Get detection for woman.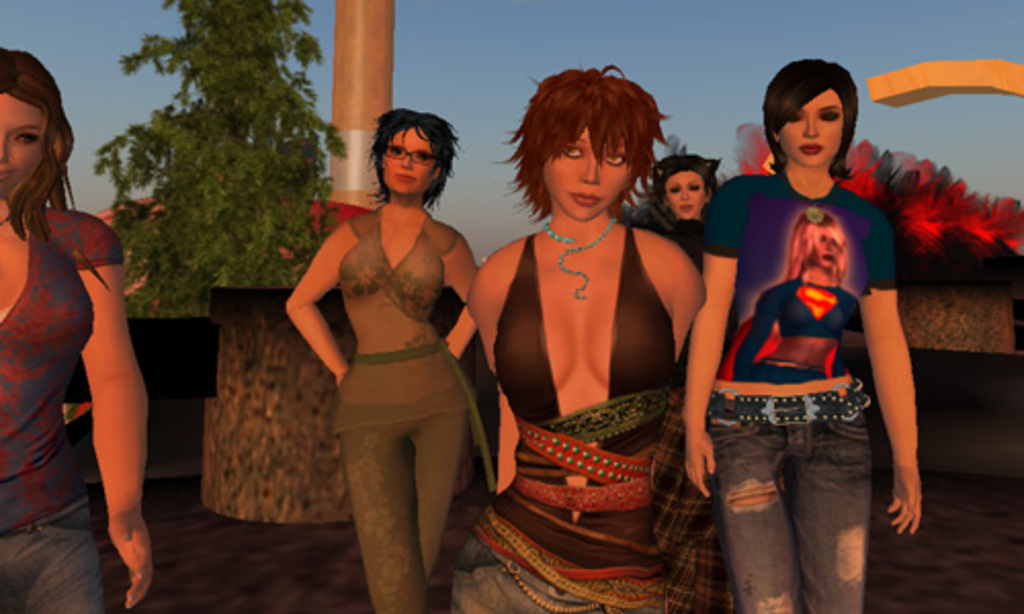
Detection: [682, 53, 918, 612].
